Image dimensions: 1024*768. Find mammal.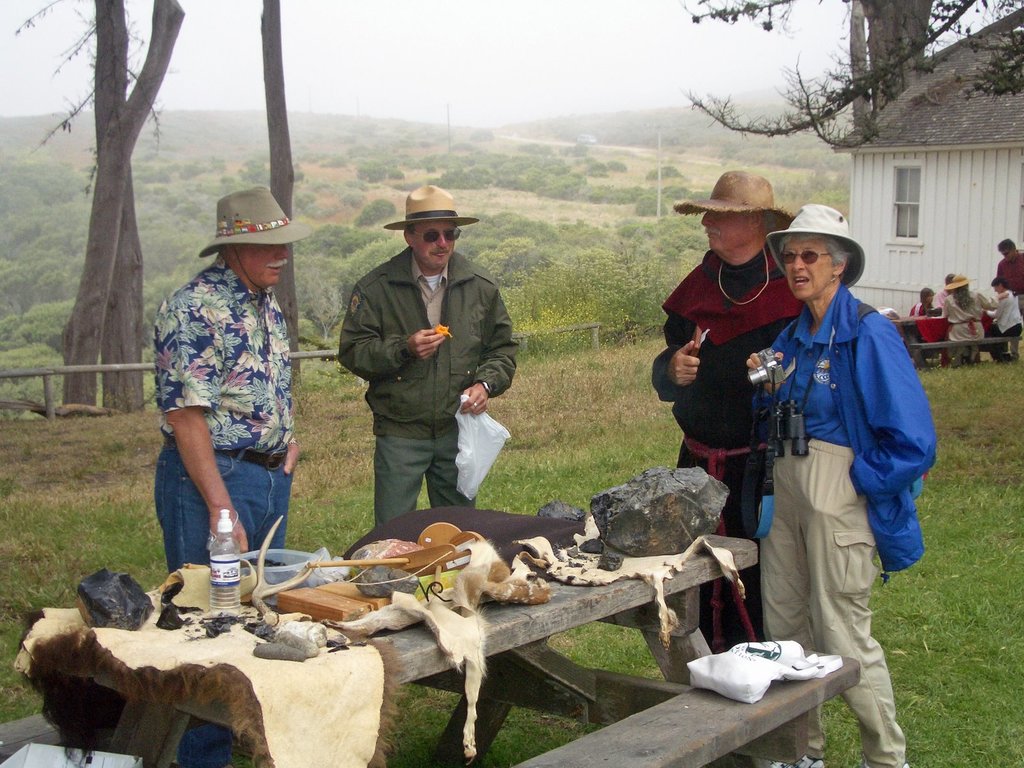
detection(643, 170, 806, 640).
